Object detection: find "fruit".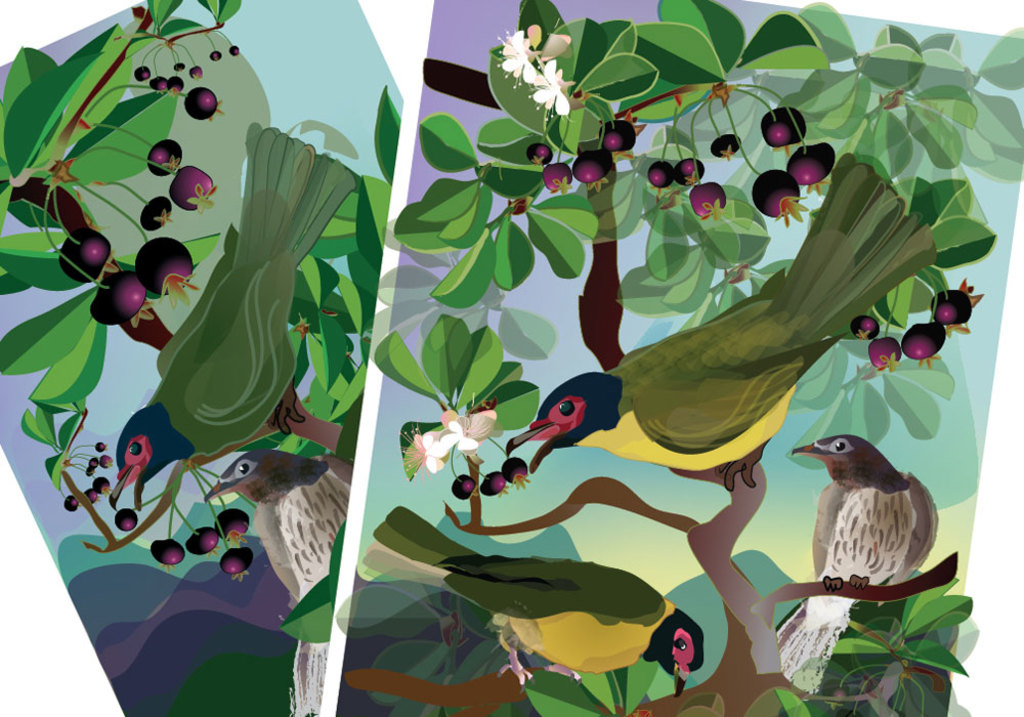
locate(95, 268, 142, 329).
